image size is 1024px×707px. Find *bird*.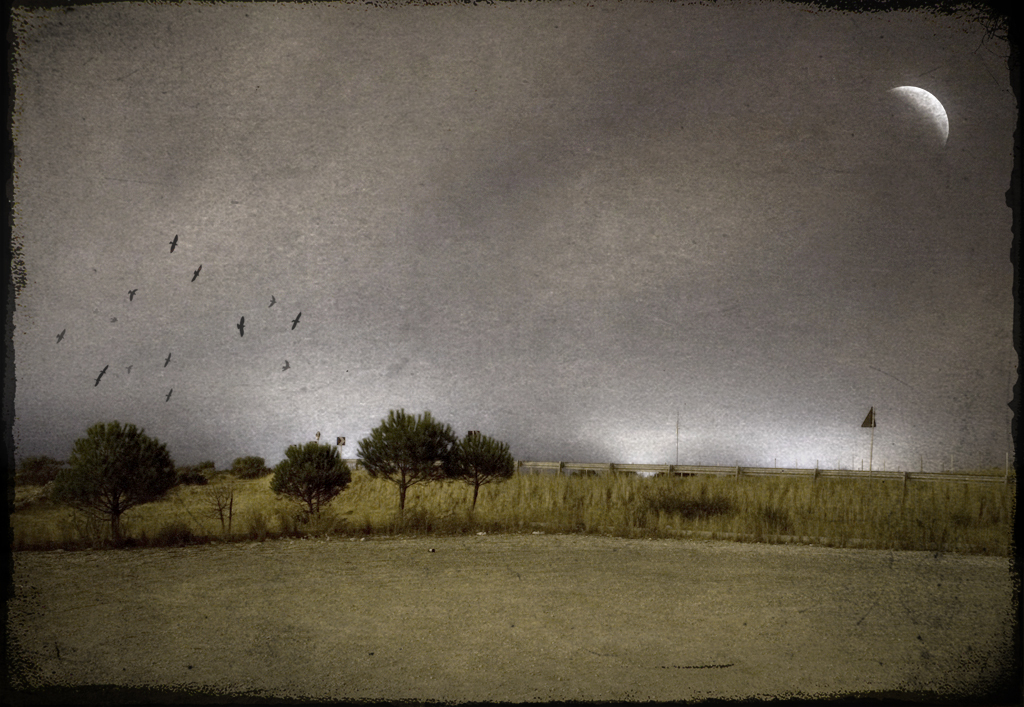
98/361/112/375.
